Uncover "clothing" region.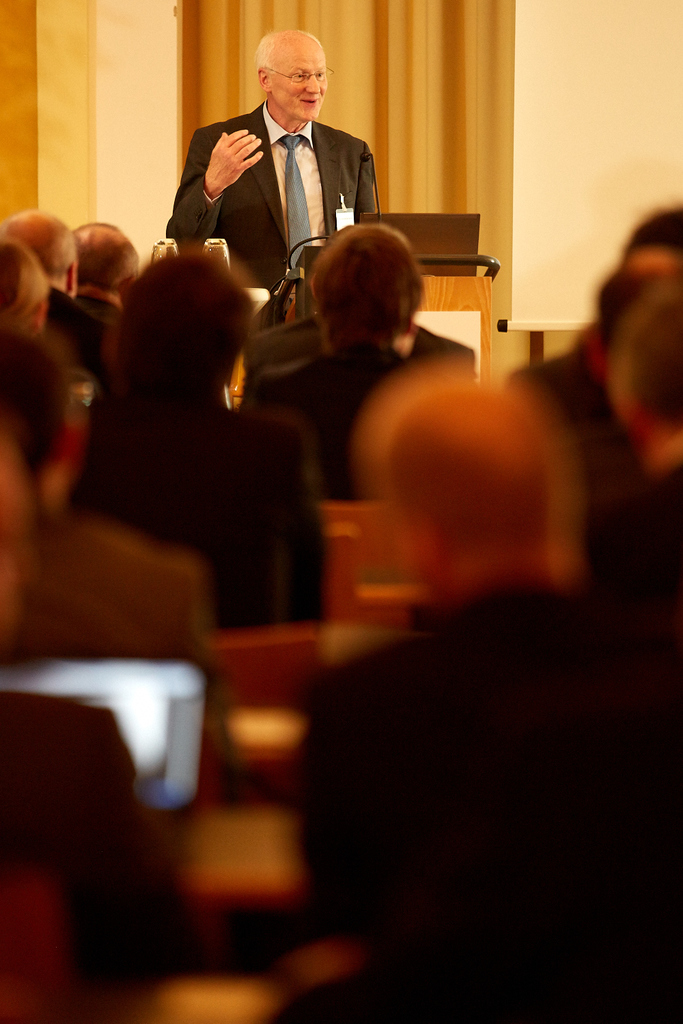
Uncovered: (left=307, top=575, right=682, bottom=935).
